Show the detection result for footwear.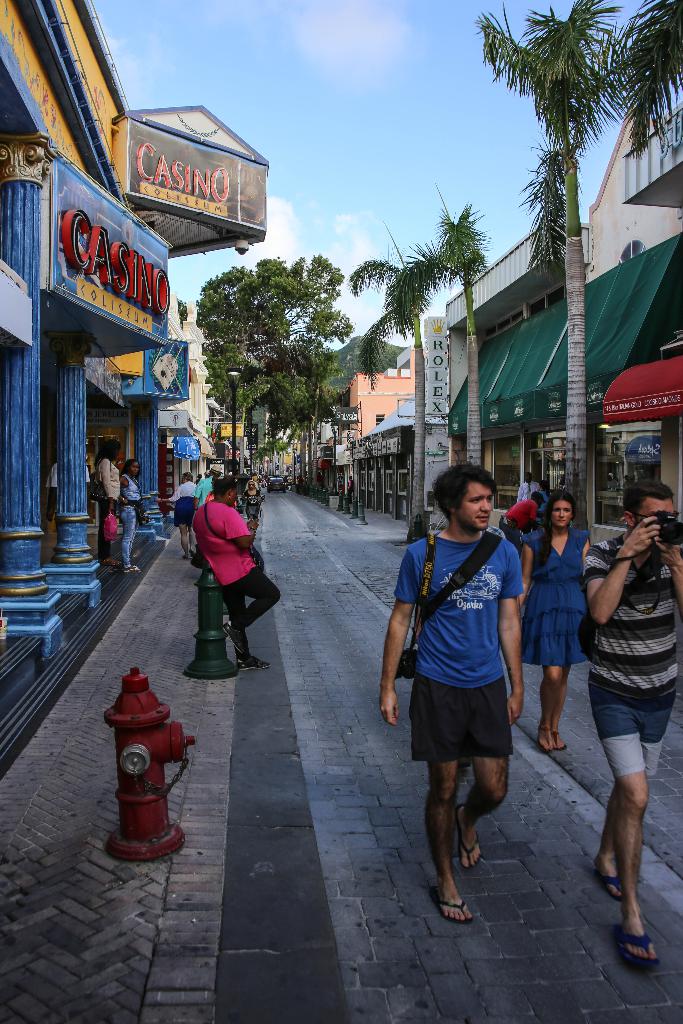
bbox(453, 803, 486, 870).
